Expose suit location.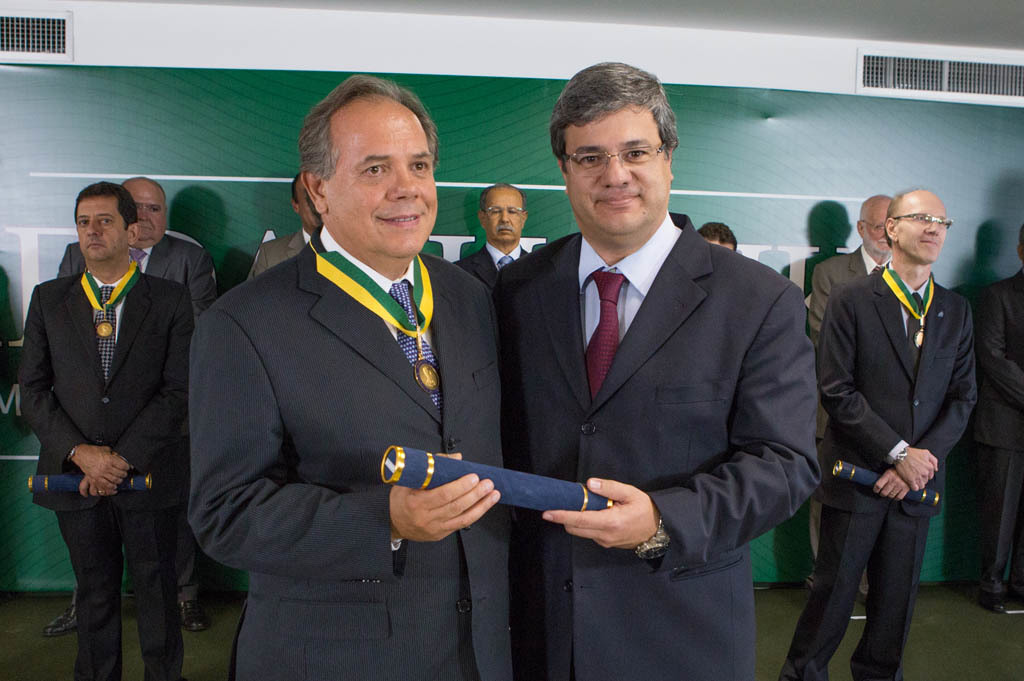
Exposed at rect(979, 265, 1023, 596).
